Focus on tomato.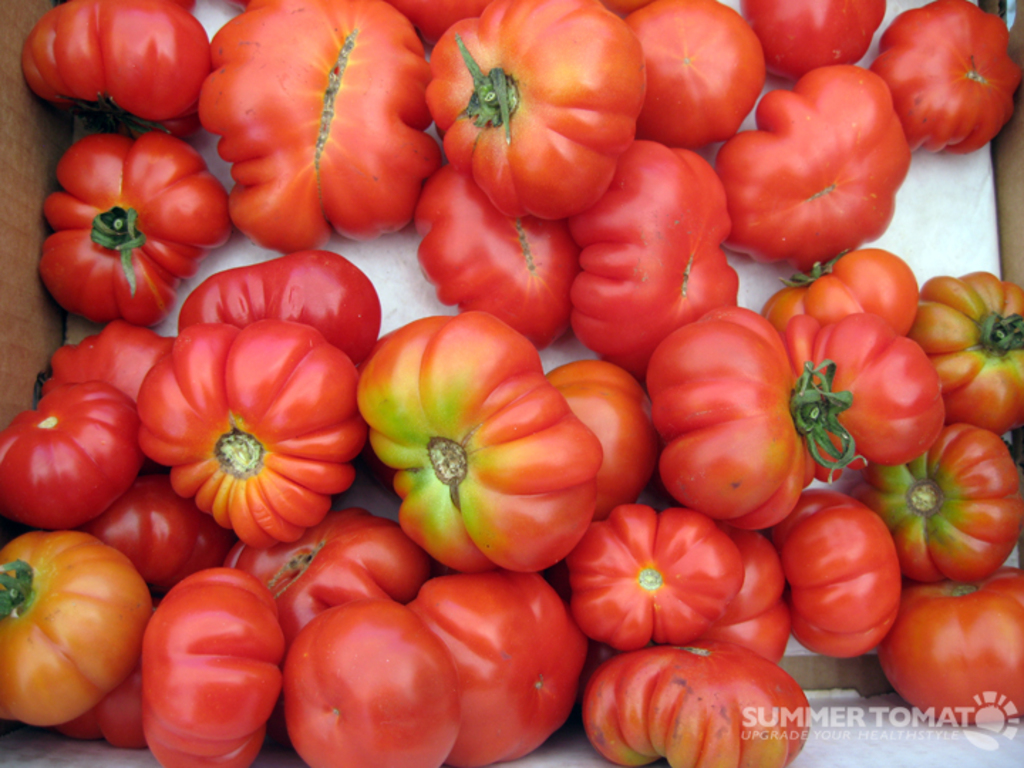
Focused at {"left": 206, "top": 0, "right": 442, "bottom": 252}.
